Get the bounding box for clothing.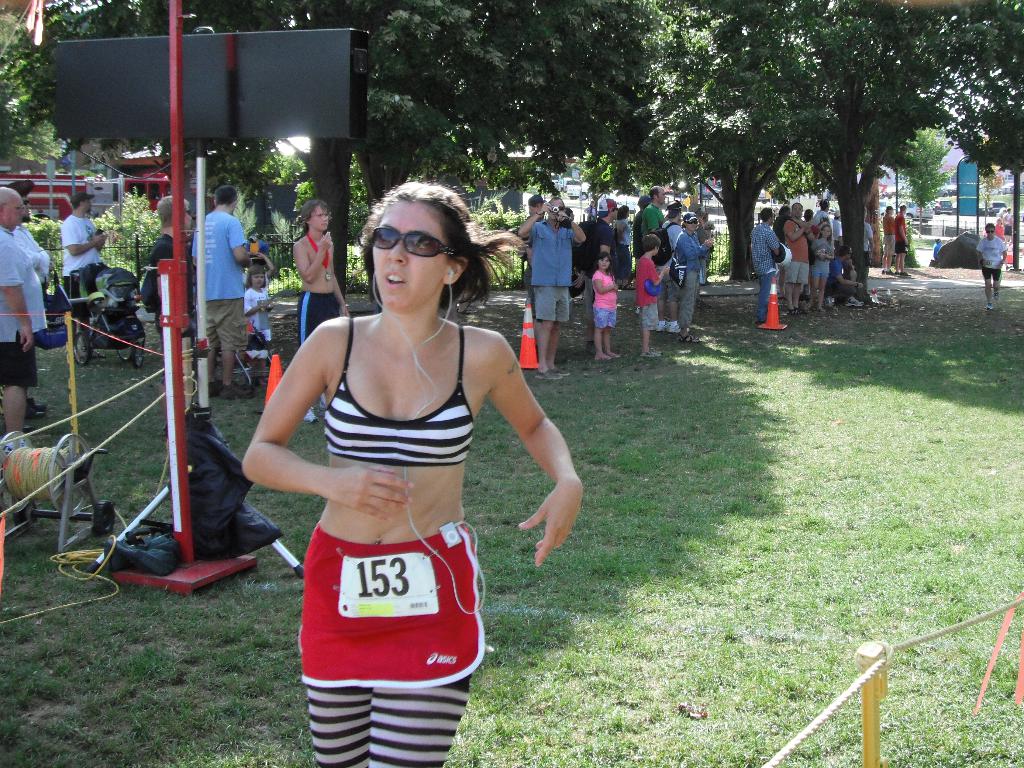
<box>975,240,1007,282</box>.
